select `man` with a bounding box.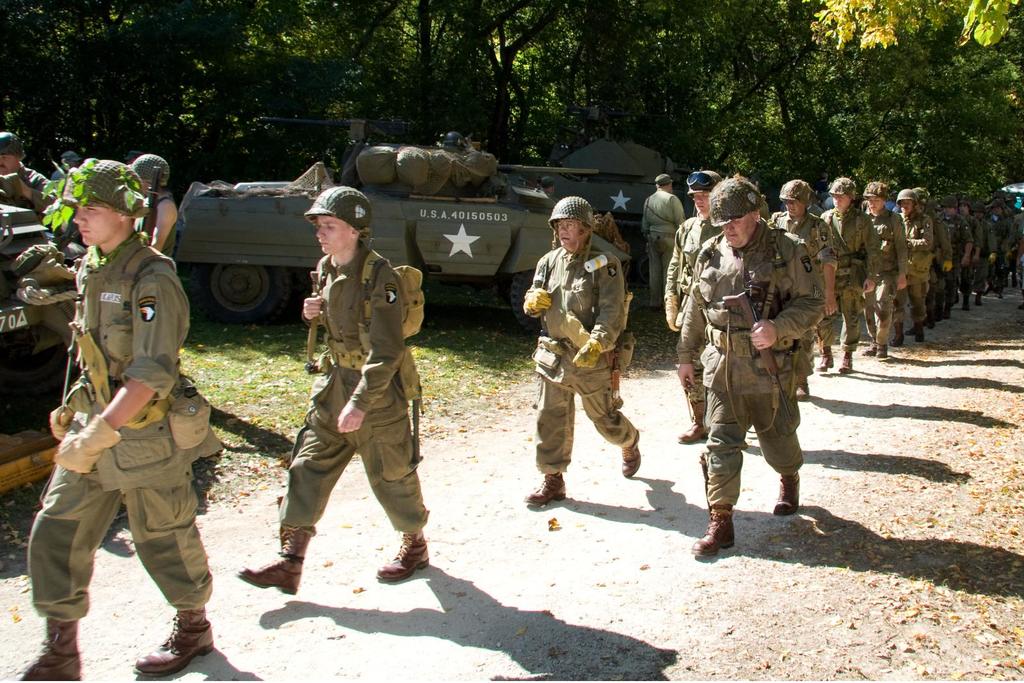
(639, 168, 689, 320).
